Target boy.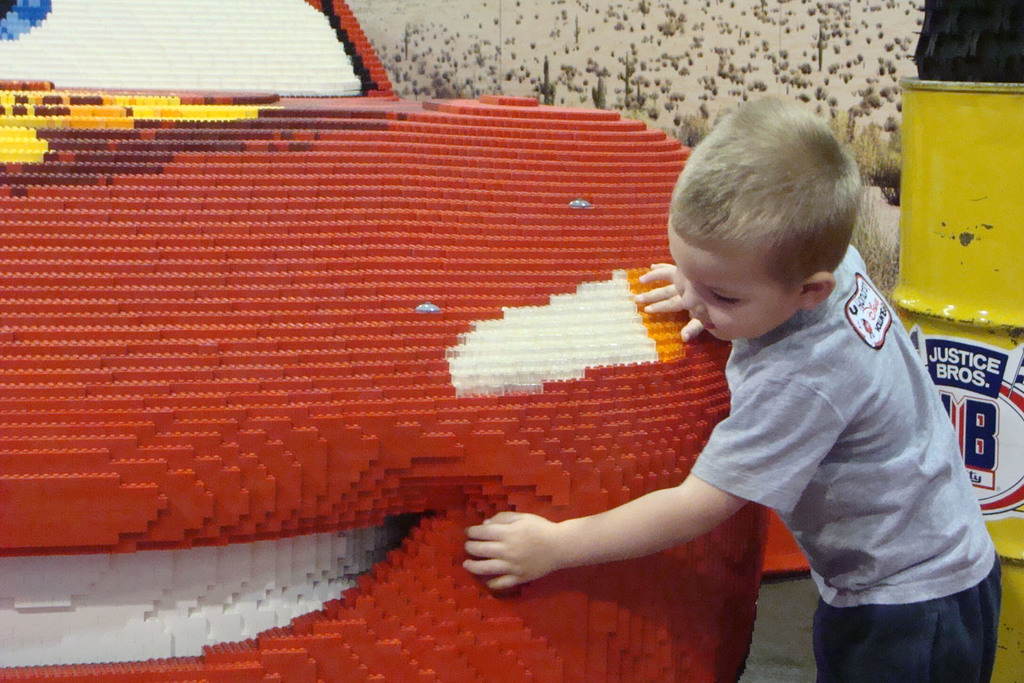
Target region: (x1=468, y1=88, x2=1008, y2=682).
